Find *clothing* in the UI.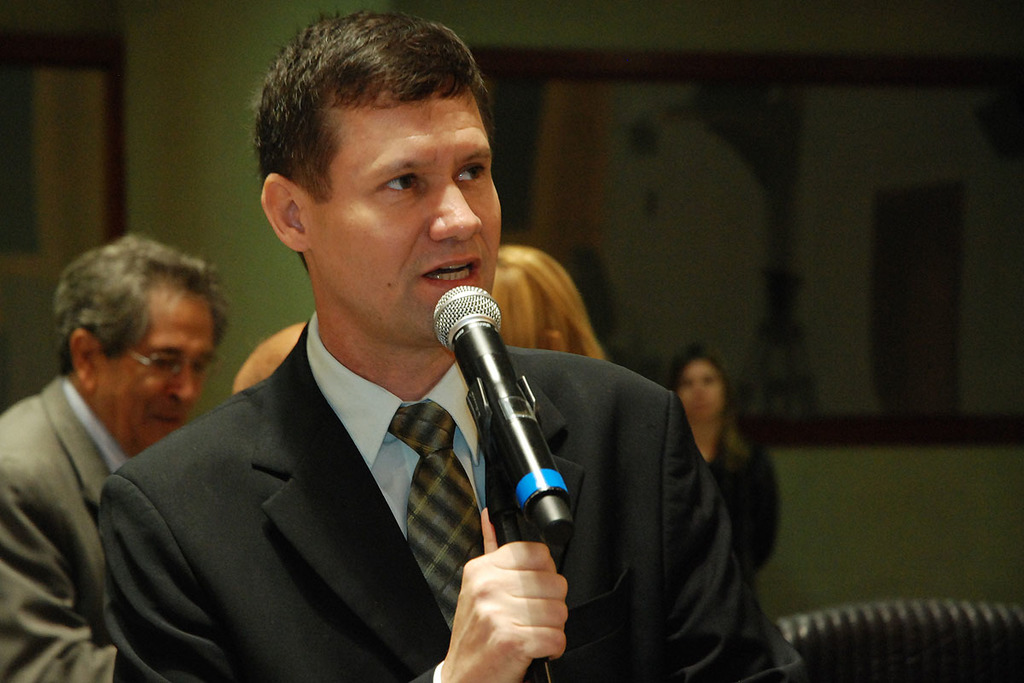
UI element at 695 419 781 573.
